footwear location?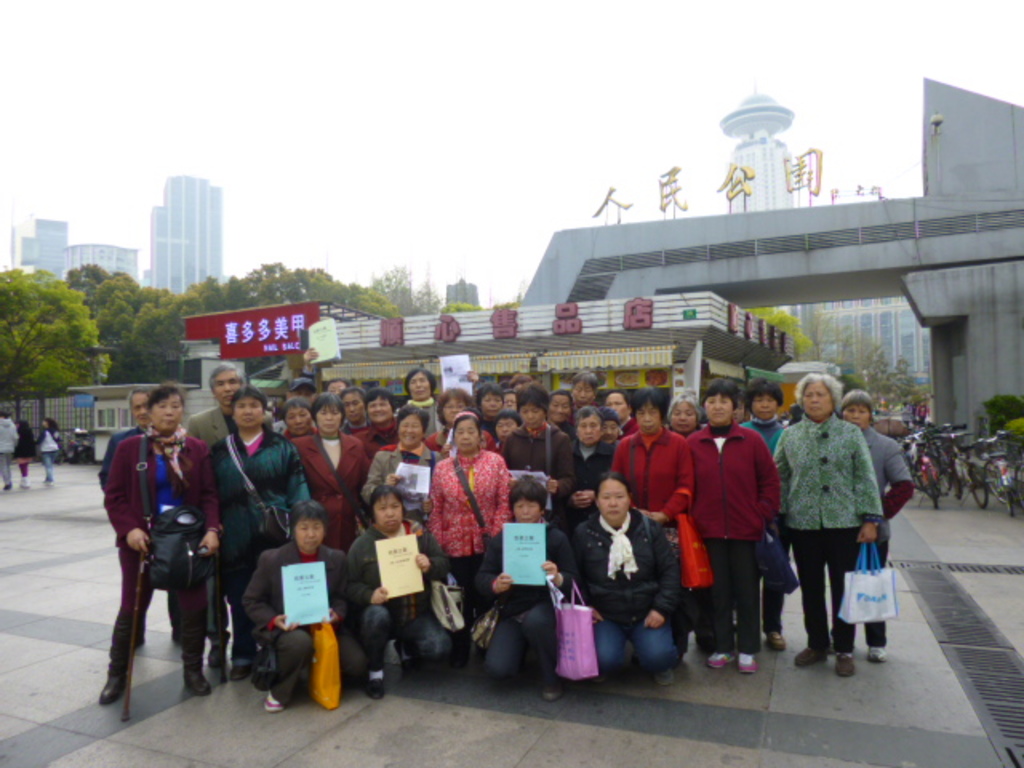
{"left": 208, "top": 643, "right": 226, "bottom": 662}
